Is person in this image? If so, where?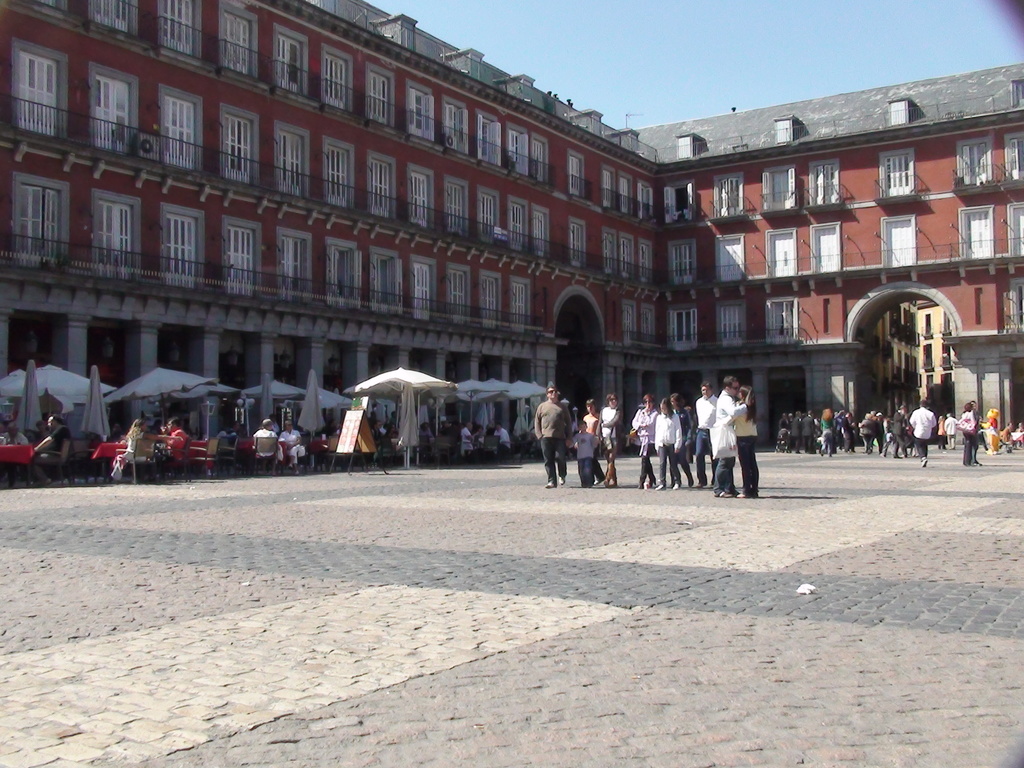
Yes, at (left=387, top=410, right=397, bottom=429).
